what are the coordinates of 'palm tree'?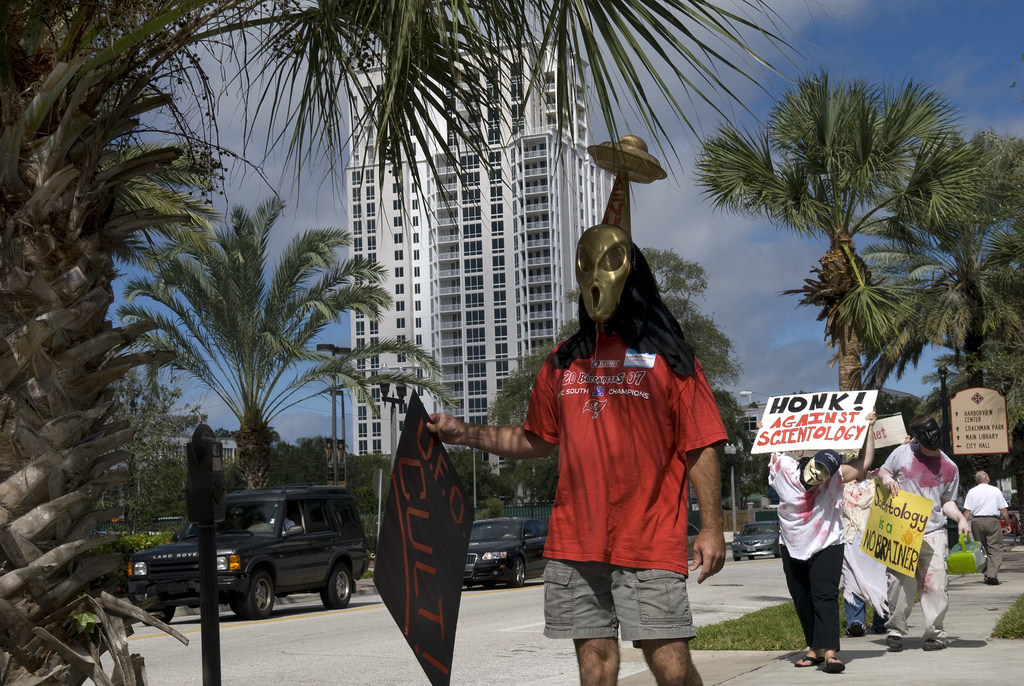
(left=722, top=105, right=971, bottom=445).
